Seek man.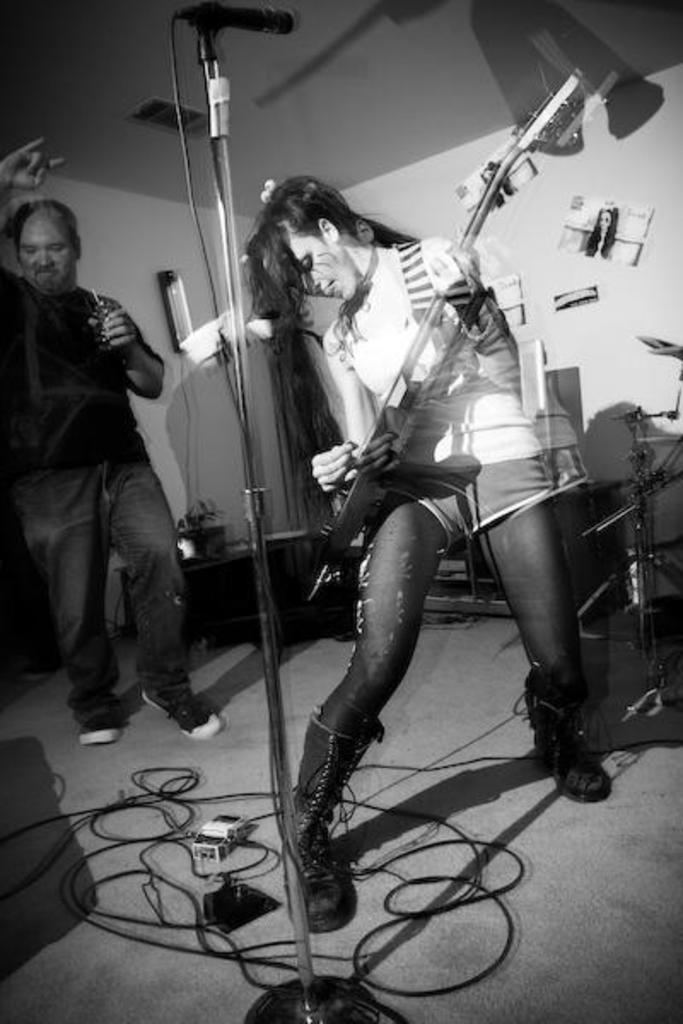
box=[0, 128, 219, 758].
